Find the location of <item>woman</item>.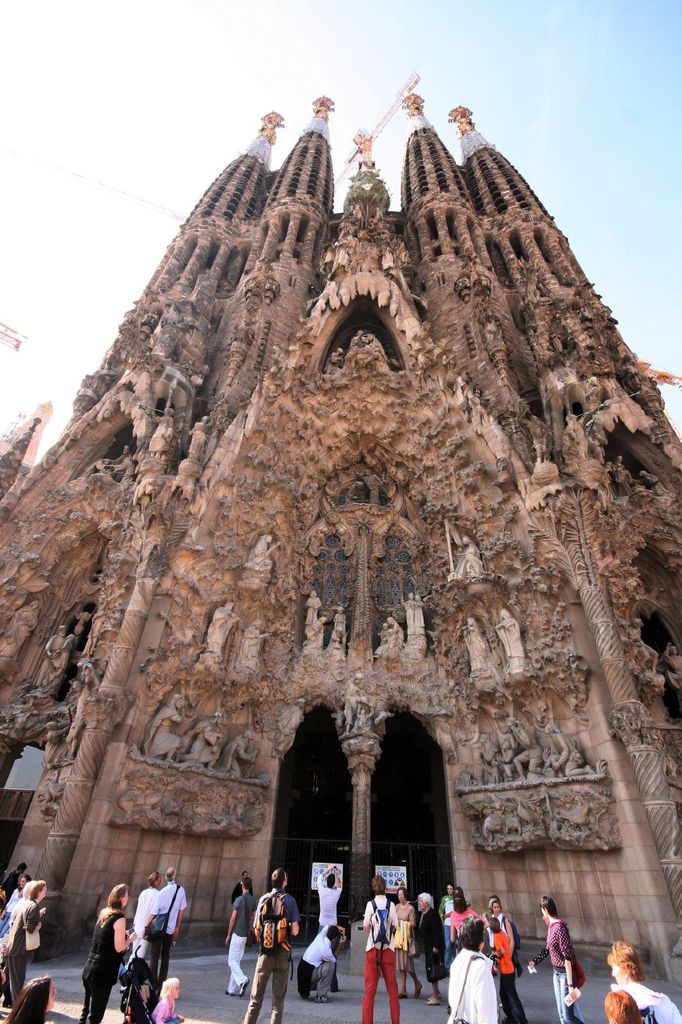
Location: region(411, 890, 451, 1001).
